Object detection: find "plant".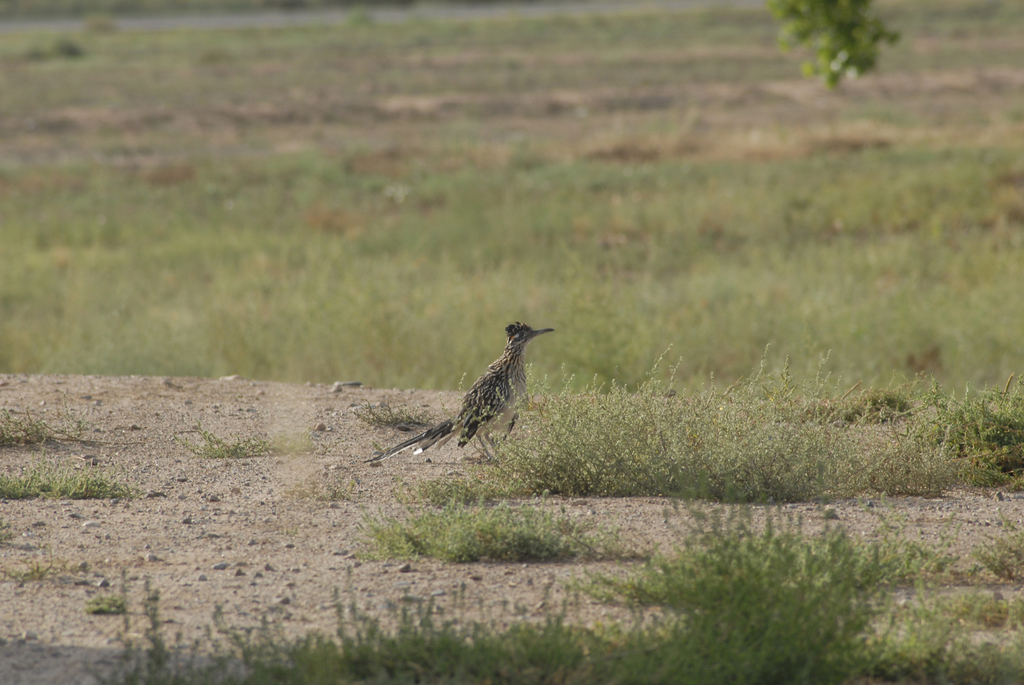
94/497/1023/684.
